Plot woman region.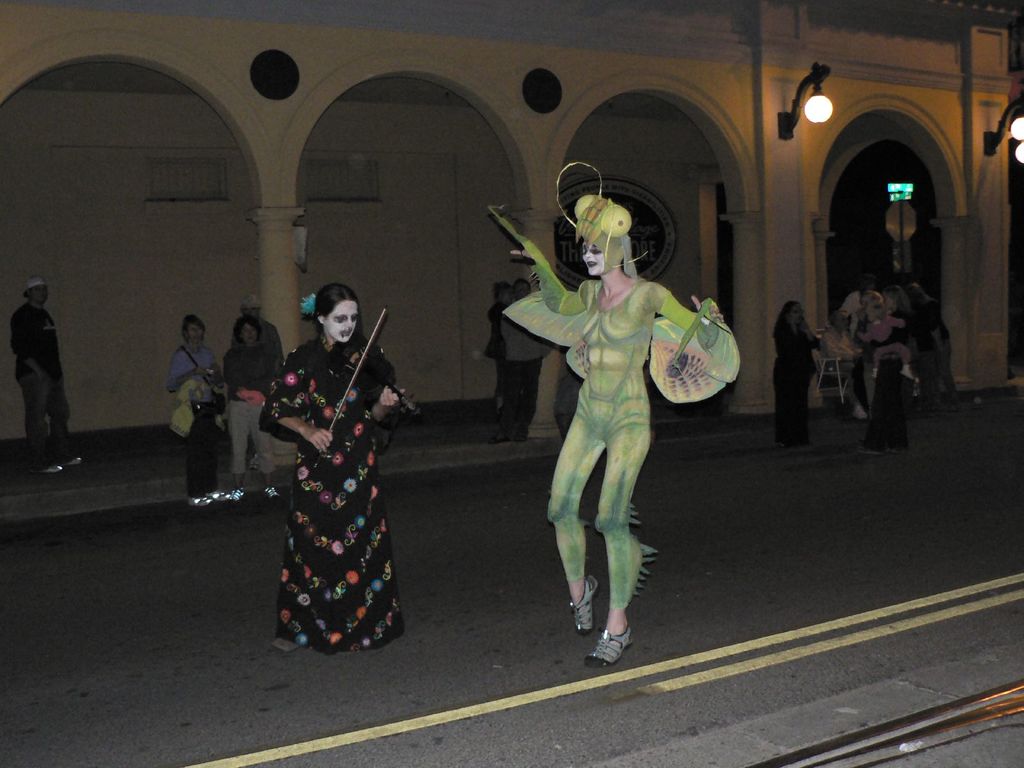
Plotted at crop(166, 319, 228, 506).
